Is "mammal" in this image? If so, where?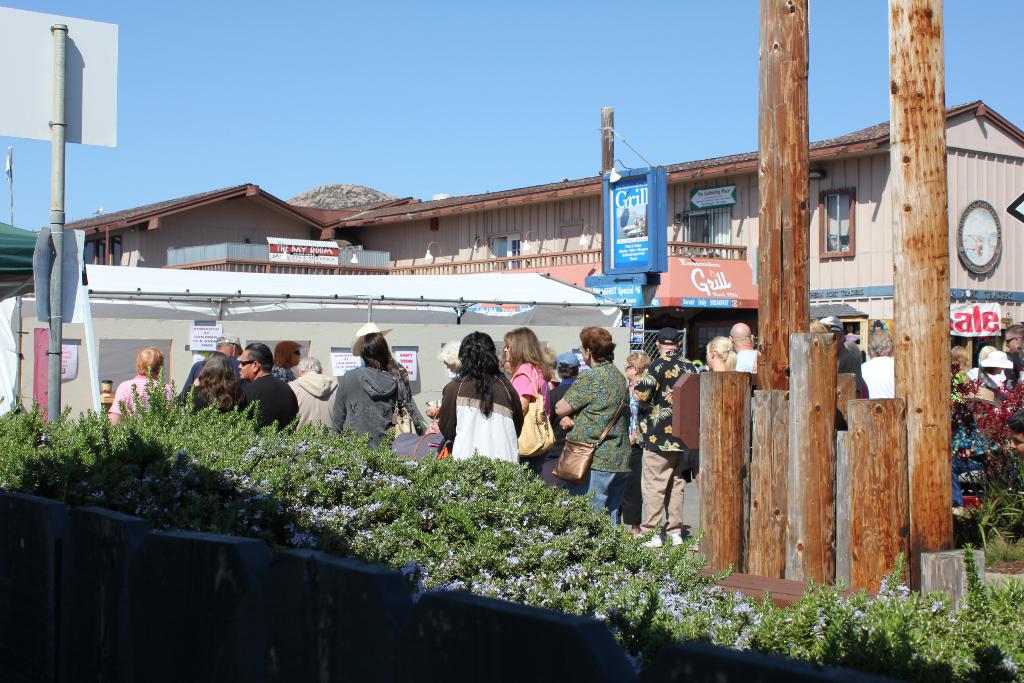
Yes, at bbox=(548, 323, 634, 537).
